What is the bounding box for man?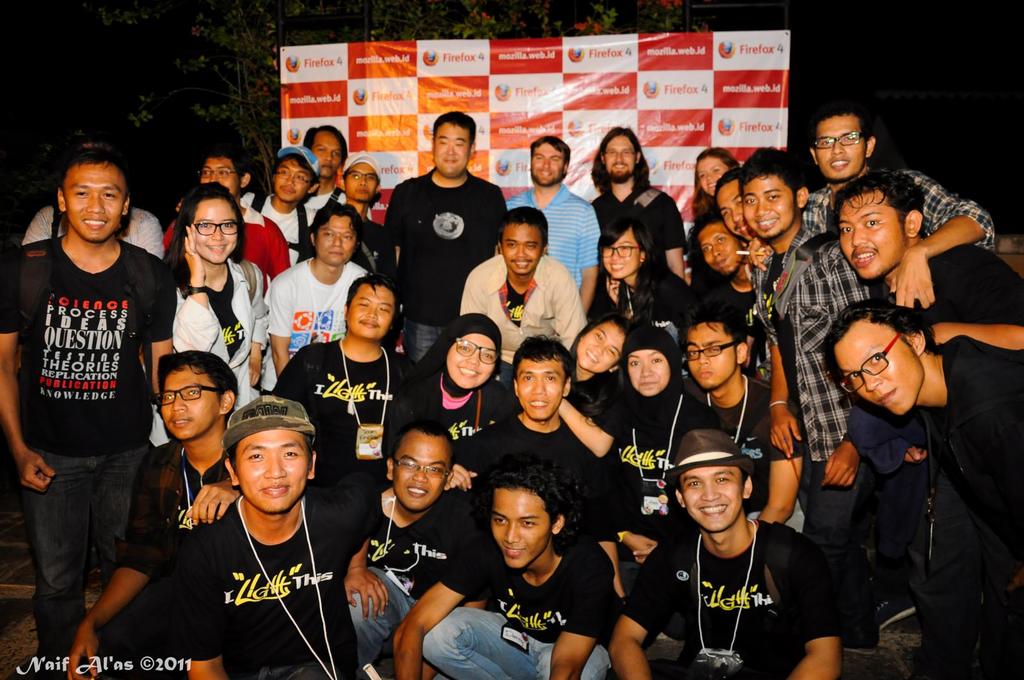
[x1=163, y1=150, x2=292, y2=277].
